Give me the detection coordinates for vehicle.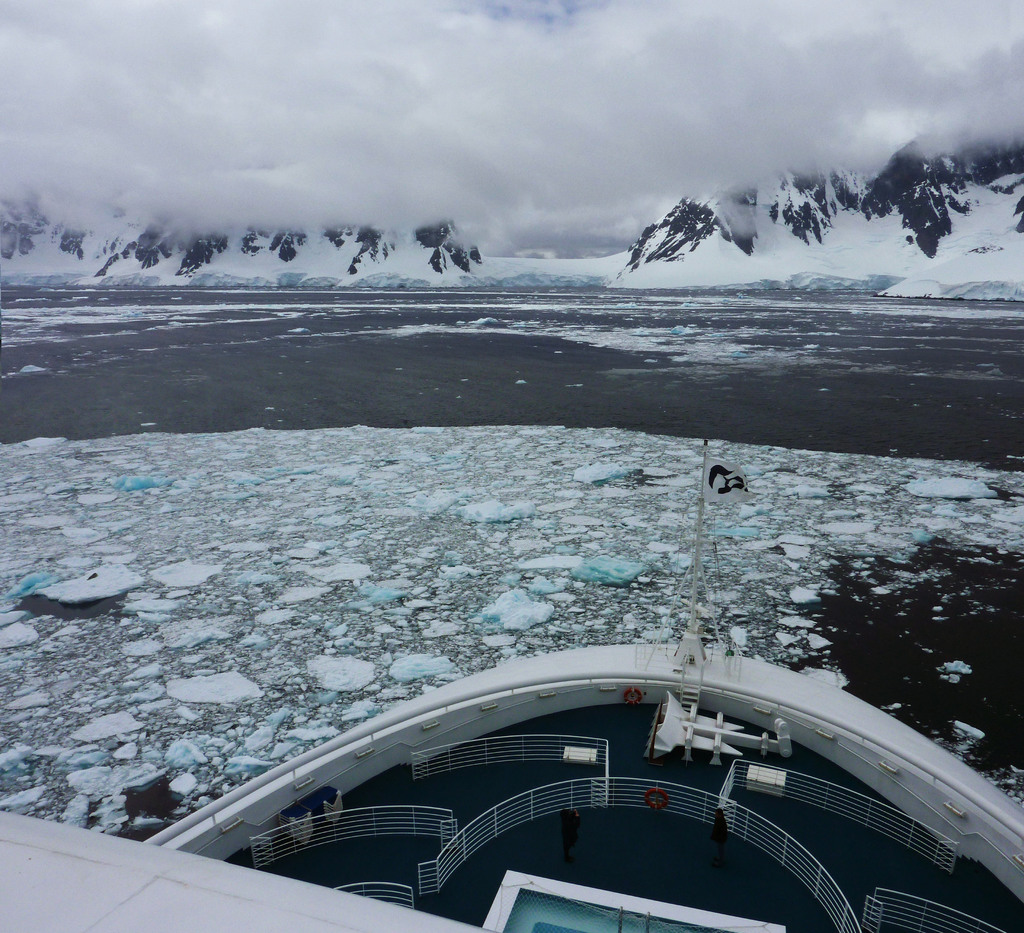
x1=0 y1=437 x2=1023 y2=932.
